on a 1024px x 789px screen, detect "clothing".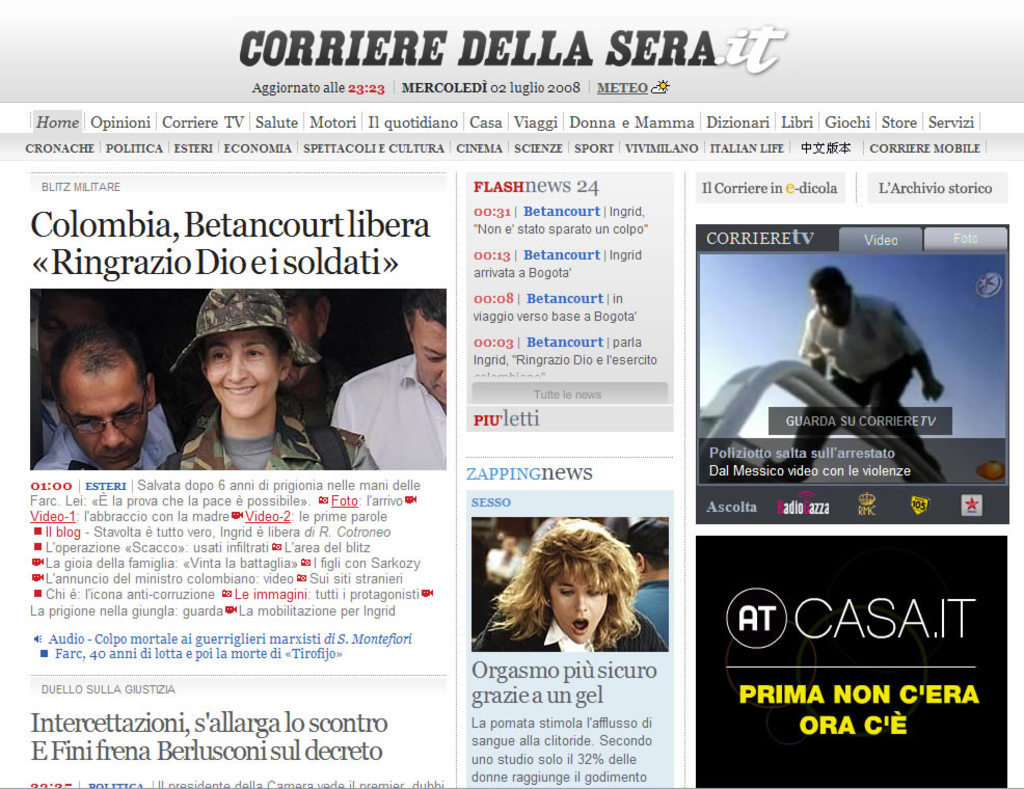
l=483, t=610, r=662, b=654.
